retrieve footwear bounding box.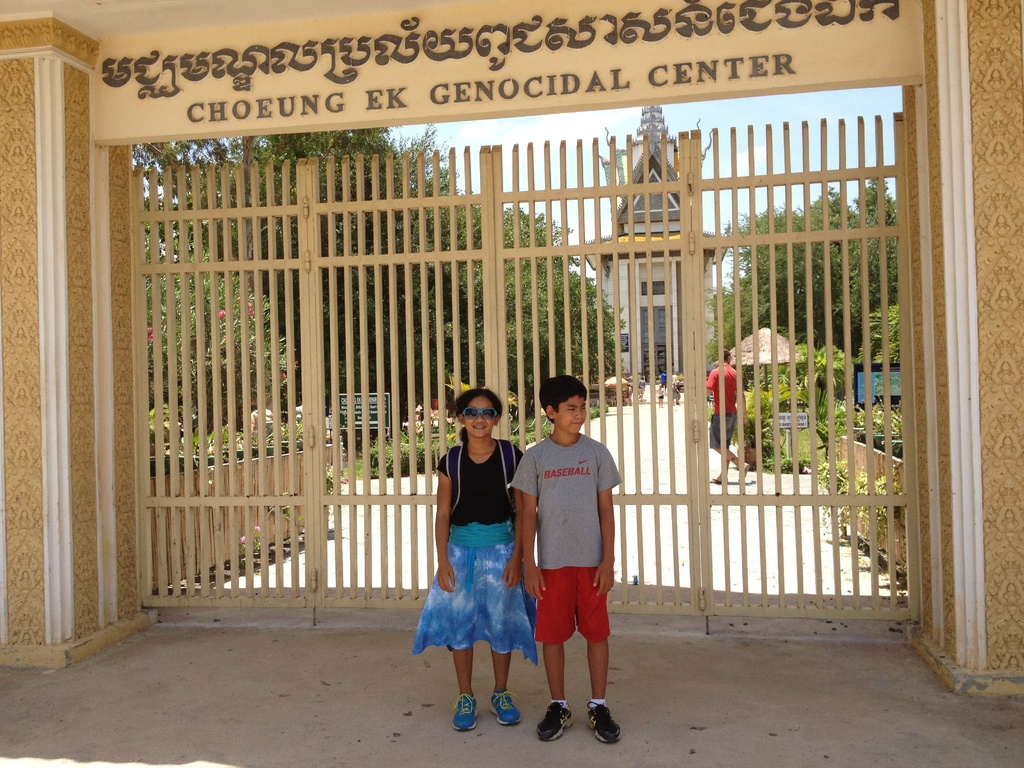
Bounding box: {"left": 711, "top": 474, "right": 723, "bottom": 484}.
